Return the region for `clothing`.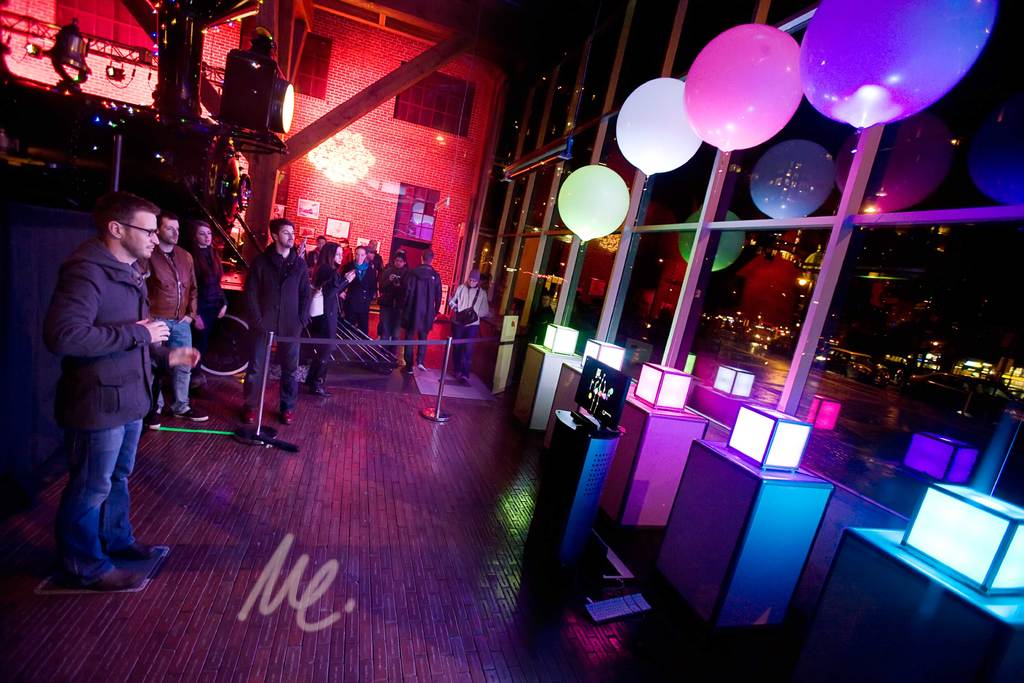
region(193, 249, 226, 379).
